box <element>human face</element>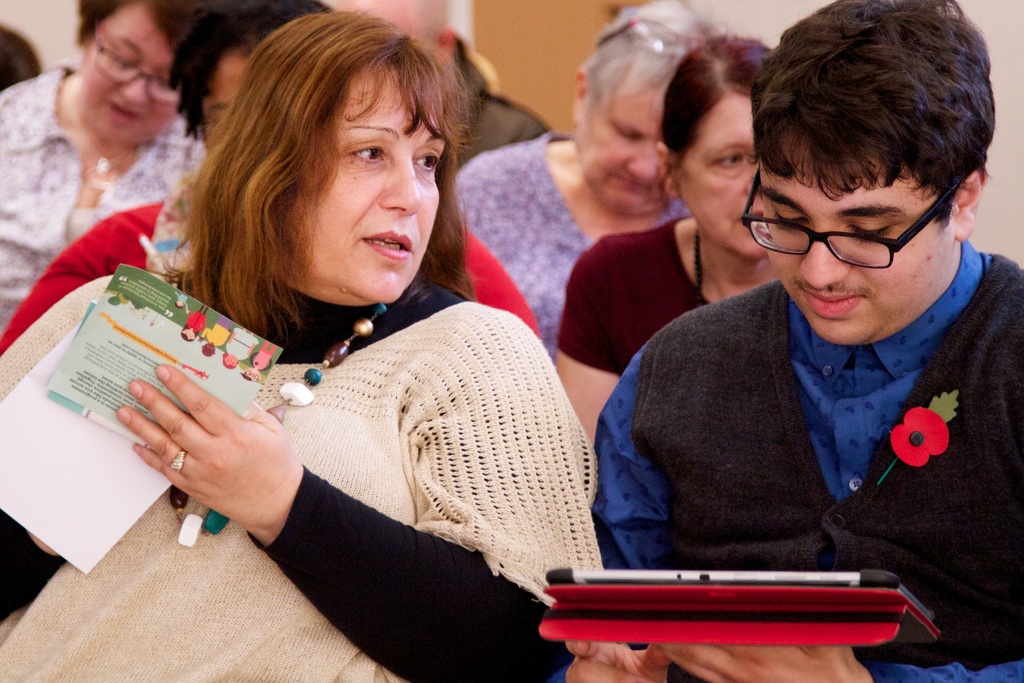
(x1=678, y1=94, x2=753, y2=261)
